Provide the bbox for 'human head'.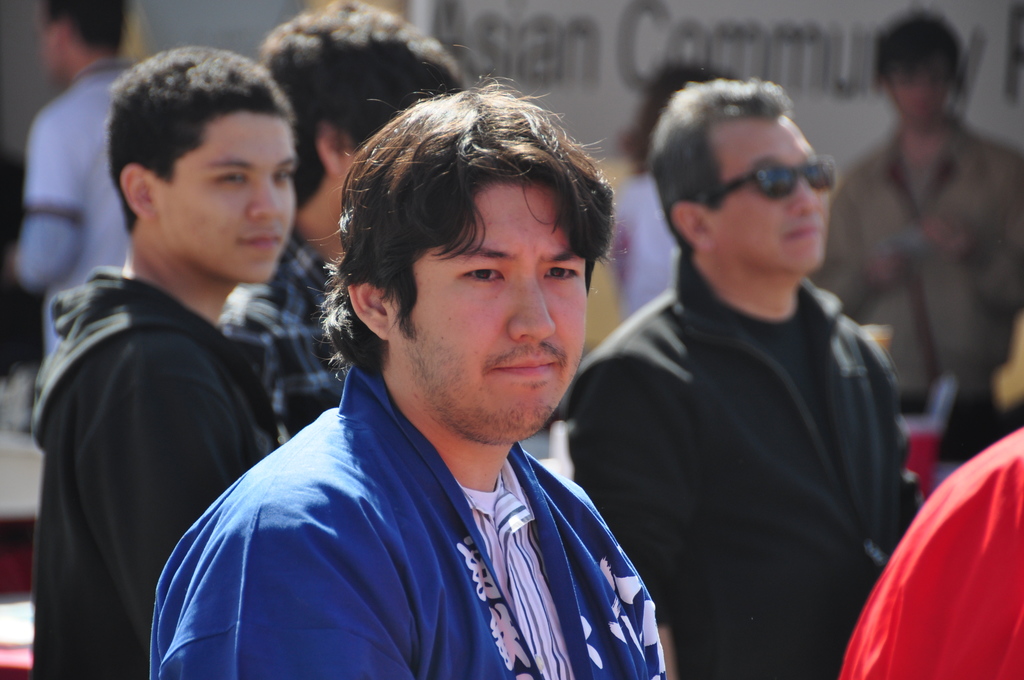
Rect(615, 49, 735, 174).
